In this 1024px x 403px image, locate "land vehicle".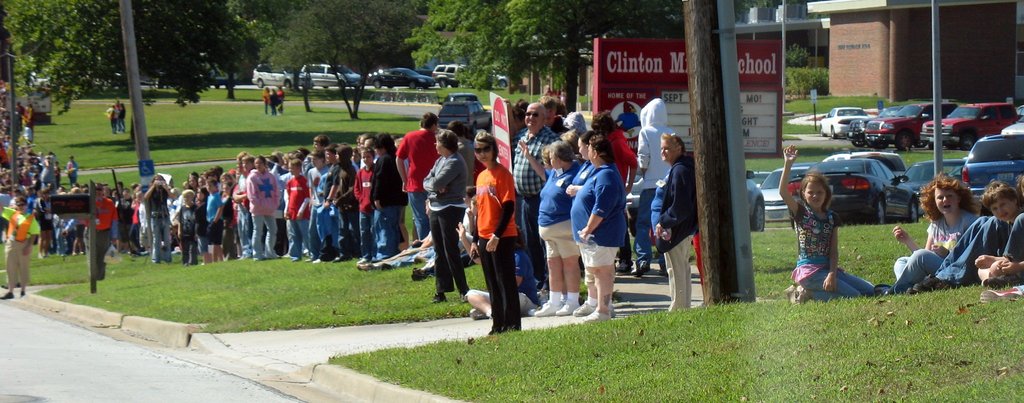
Bounding box: {"x1": 760, "y1": 163, "x2": 804, "y2": 220}.
